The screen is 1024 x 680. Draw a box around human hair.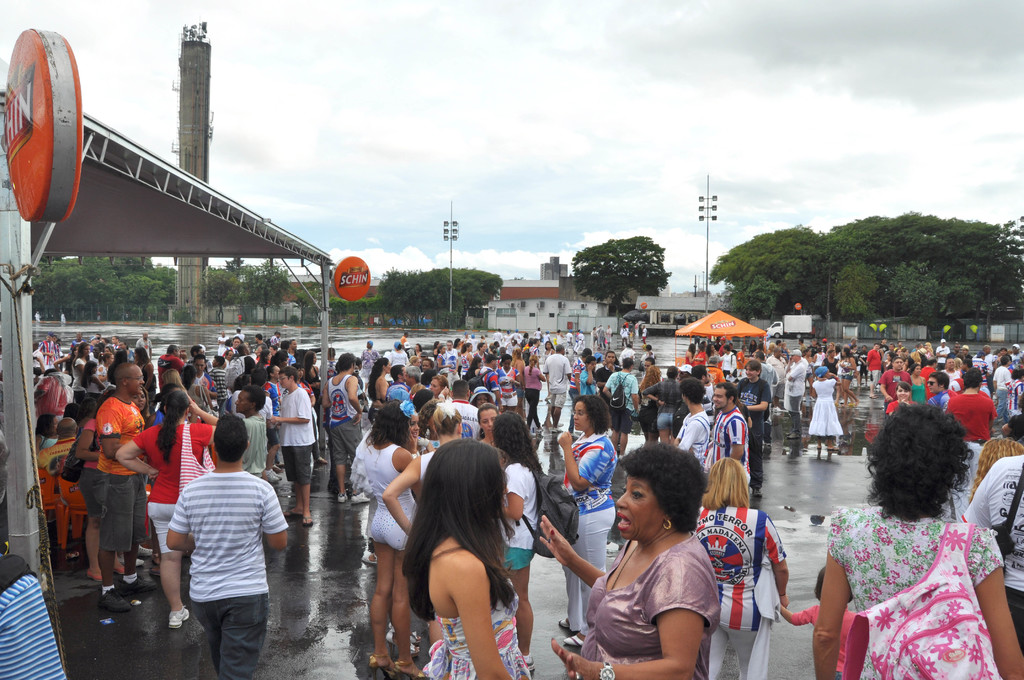
x1=40 y1=406 x2=68 y2=435.
